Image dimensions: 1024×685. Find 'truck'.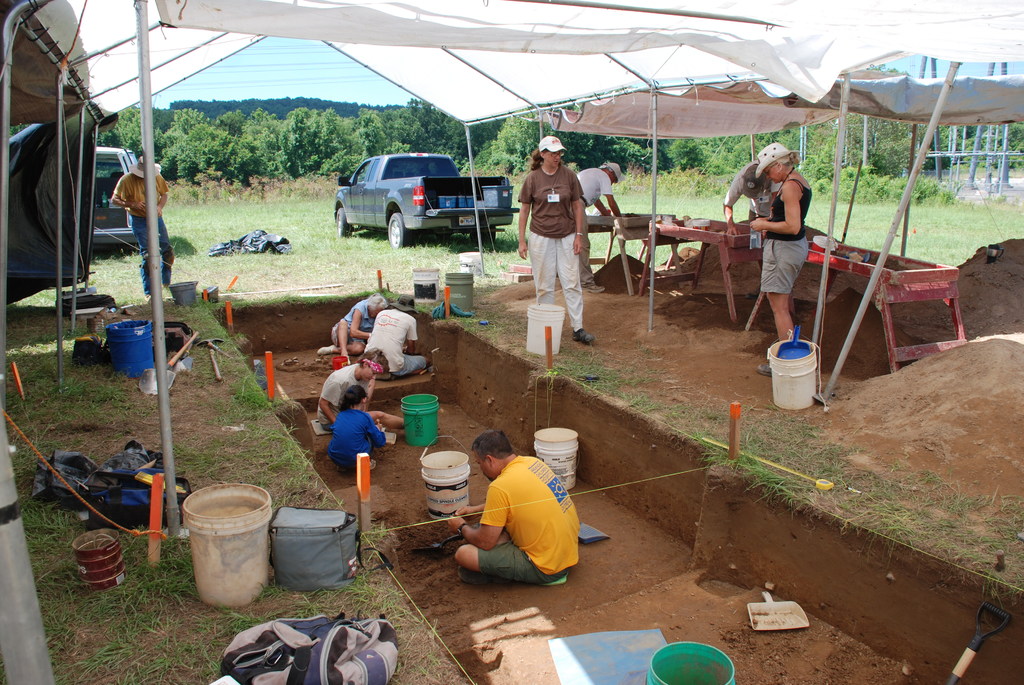
box(89, 145, 139, 240).
